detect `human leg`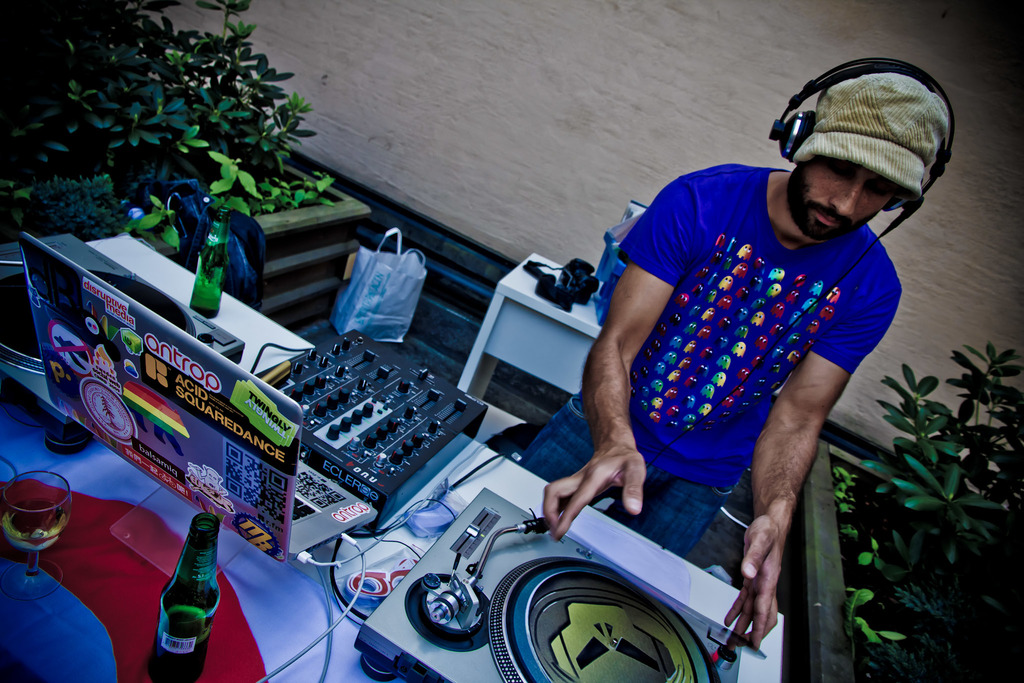
(x1=604, y1=415, x2=749, y2=560)
